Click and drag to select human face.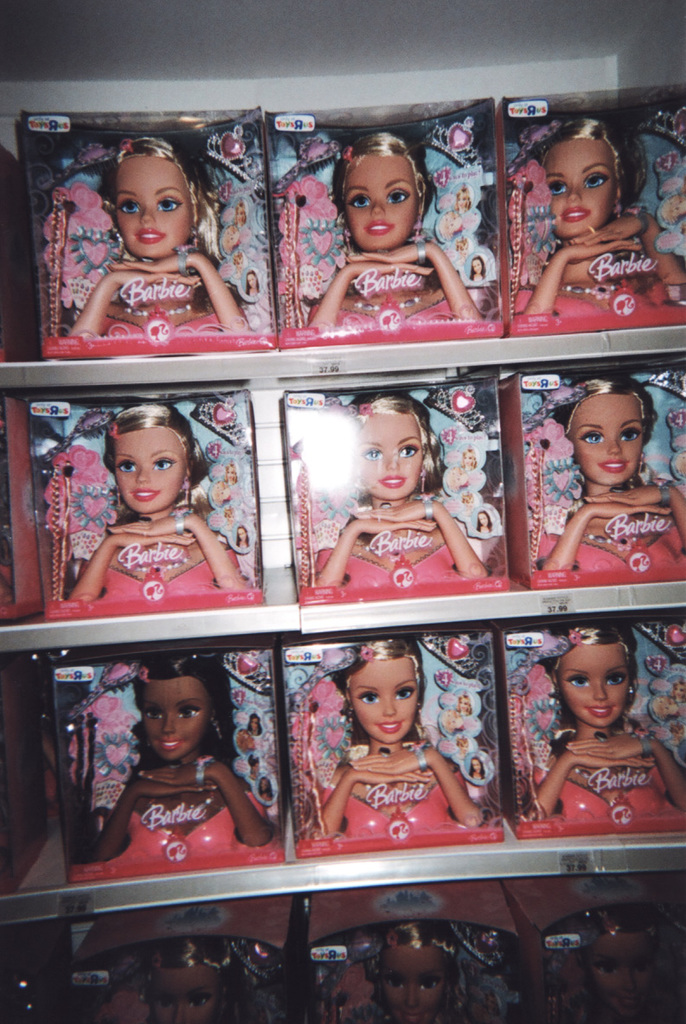
Selection: [112, 427, 186, 512].
